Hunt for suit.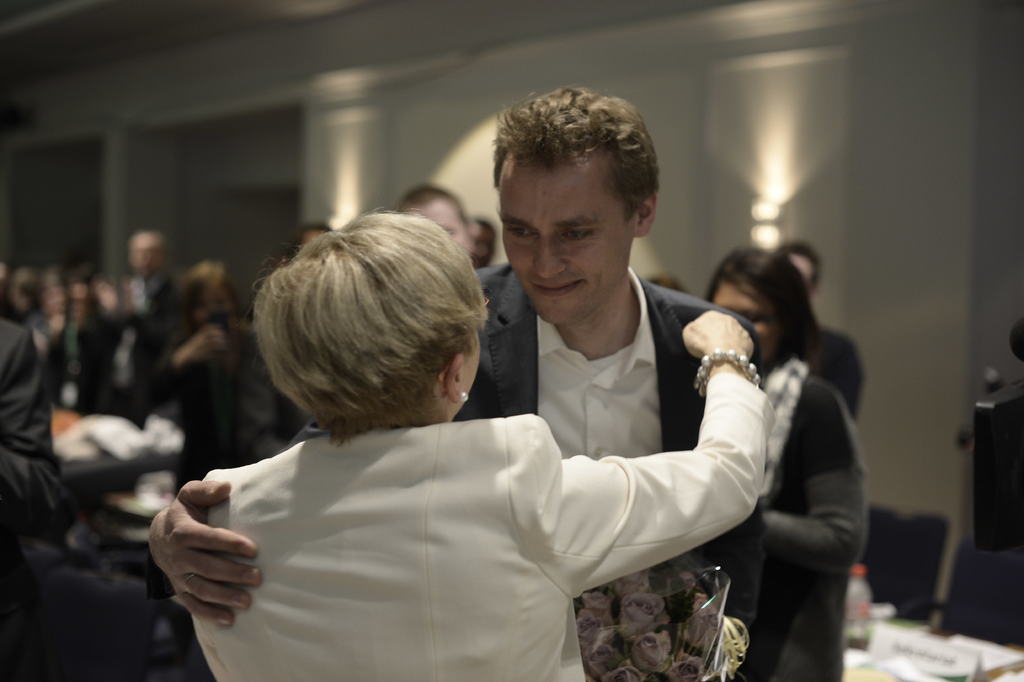
Hunted down at locate(0, 318, 74, 681).
